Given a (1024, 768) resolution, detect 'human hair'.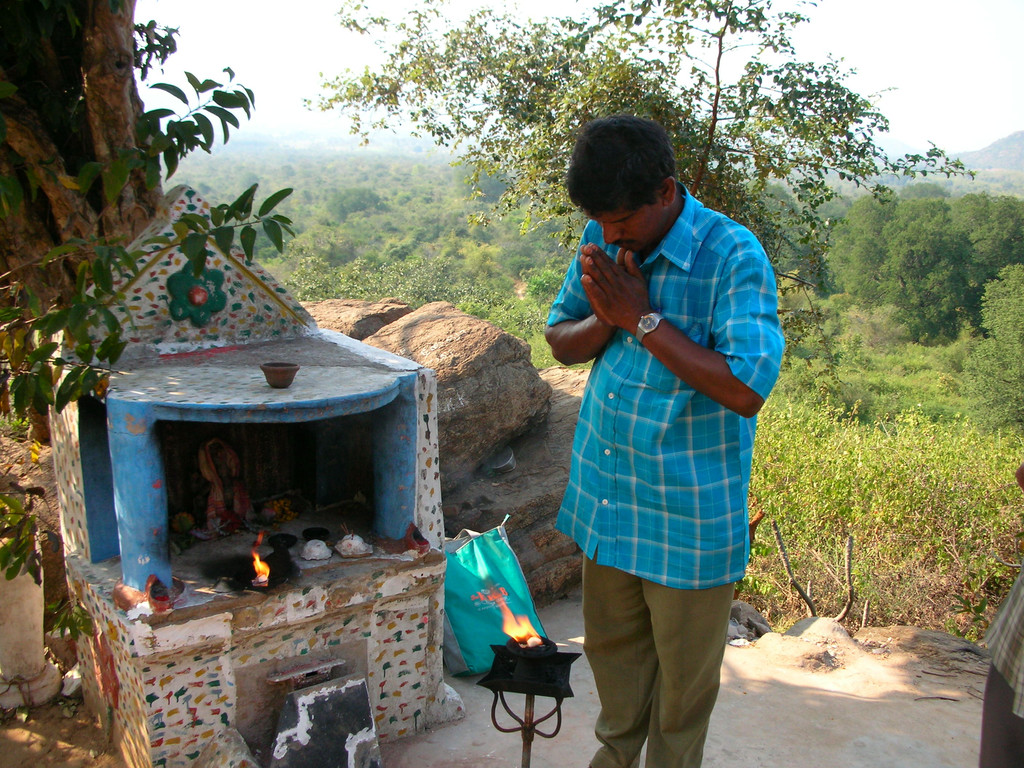
bbox=(573, 116, 680, 231).
